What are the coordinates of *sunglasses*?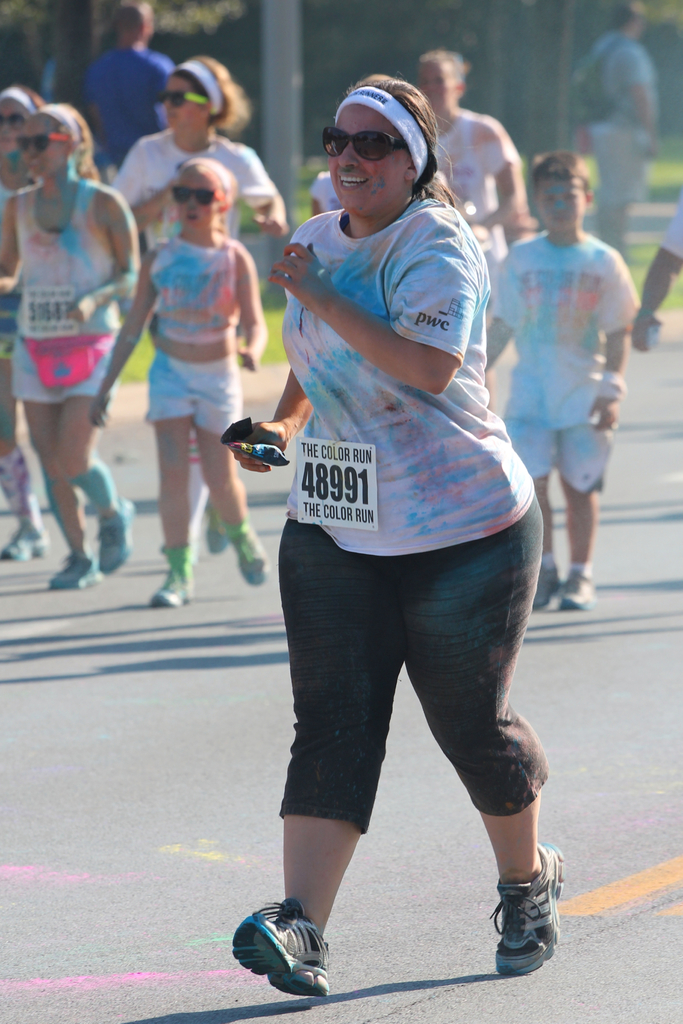
rect(17, 131, 65, 153).
